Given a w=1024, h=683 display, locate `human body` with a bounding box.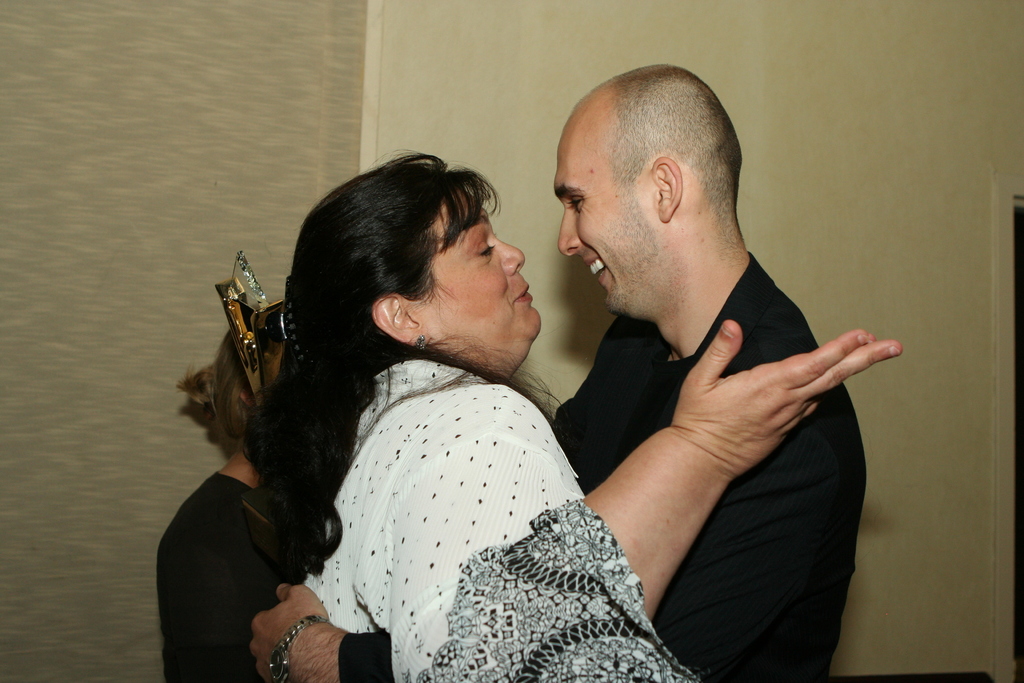
Located: 550,251,868,682.
